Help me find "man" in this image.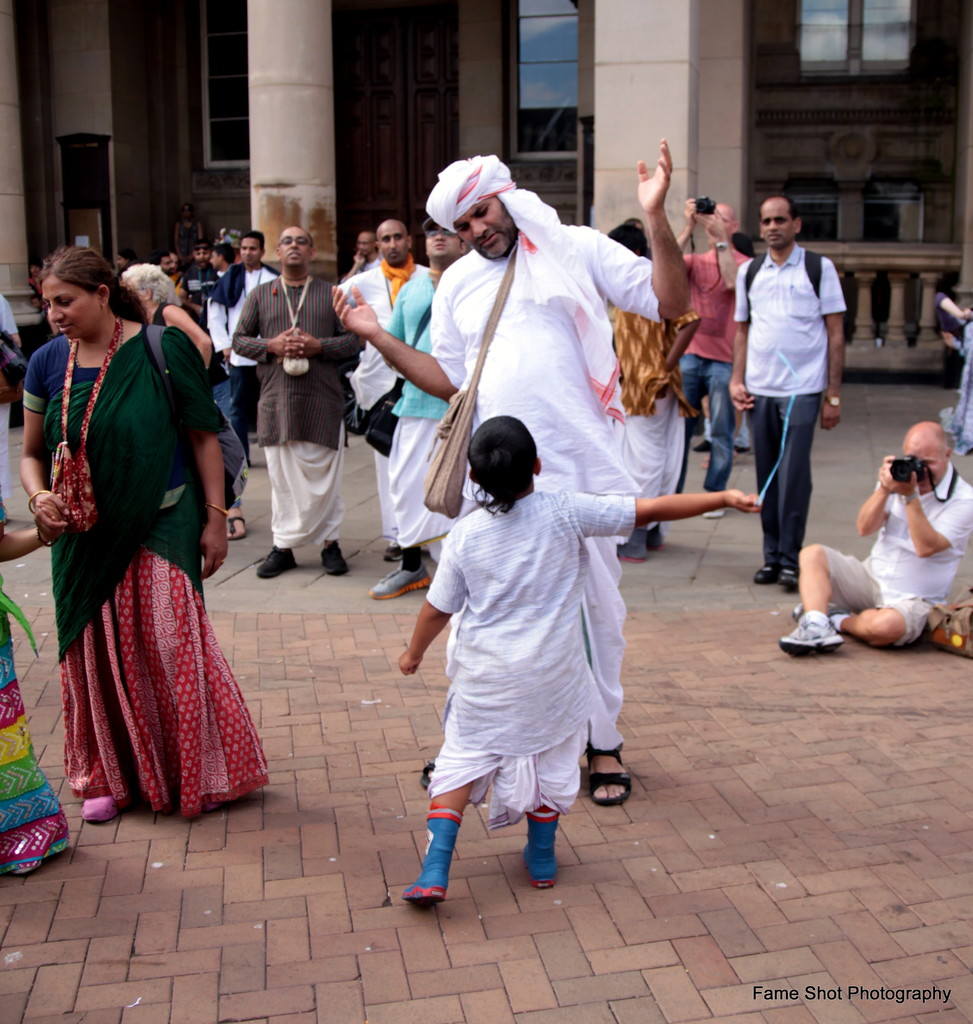
Found it: rect(206, 233, 282, 466).
